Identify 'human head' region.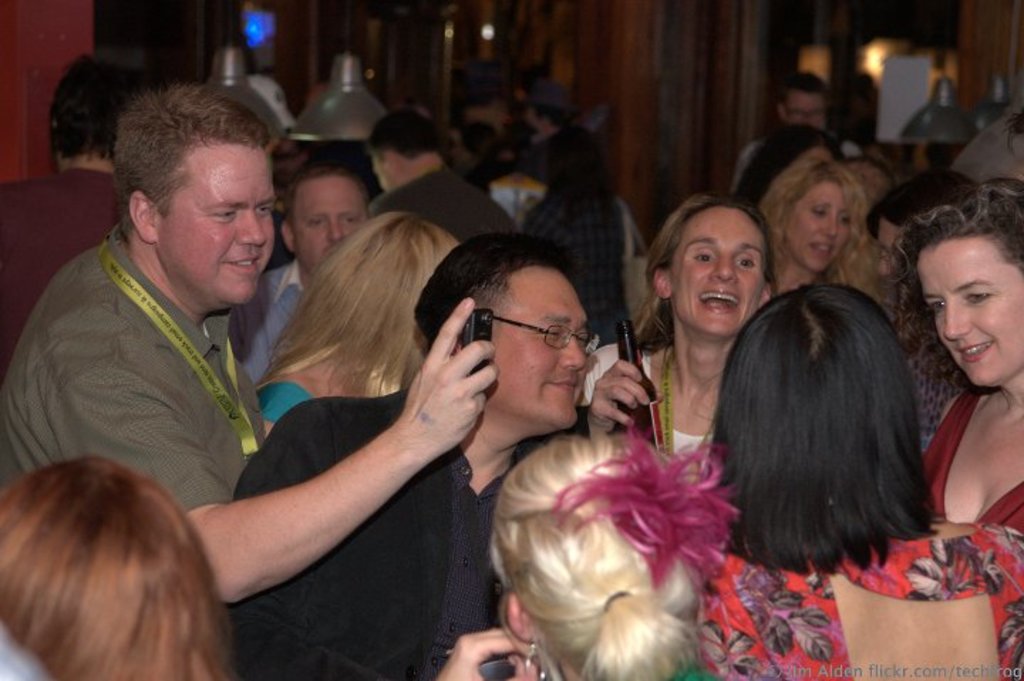
Region: box=[862, 168, 974, 277].
